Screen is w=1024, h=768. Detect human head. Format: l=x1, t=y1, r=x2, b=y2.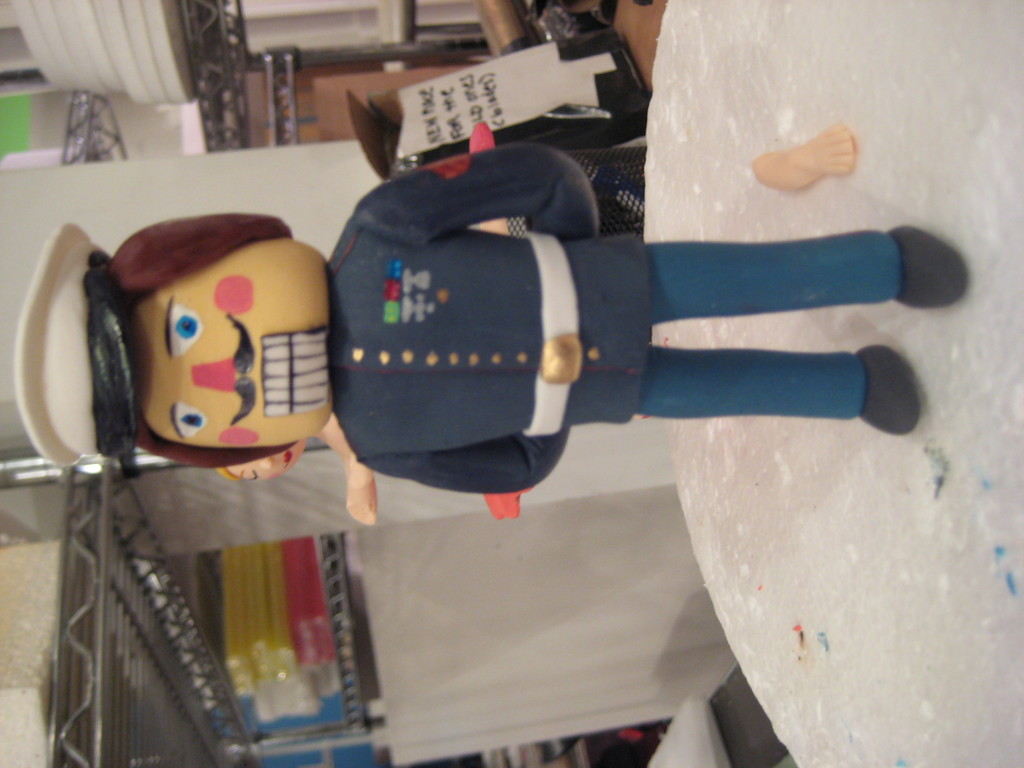
l=217, t=440, r=308, b=482.
